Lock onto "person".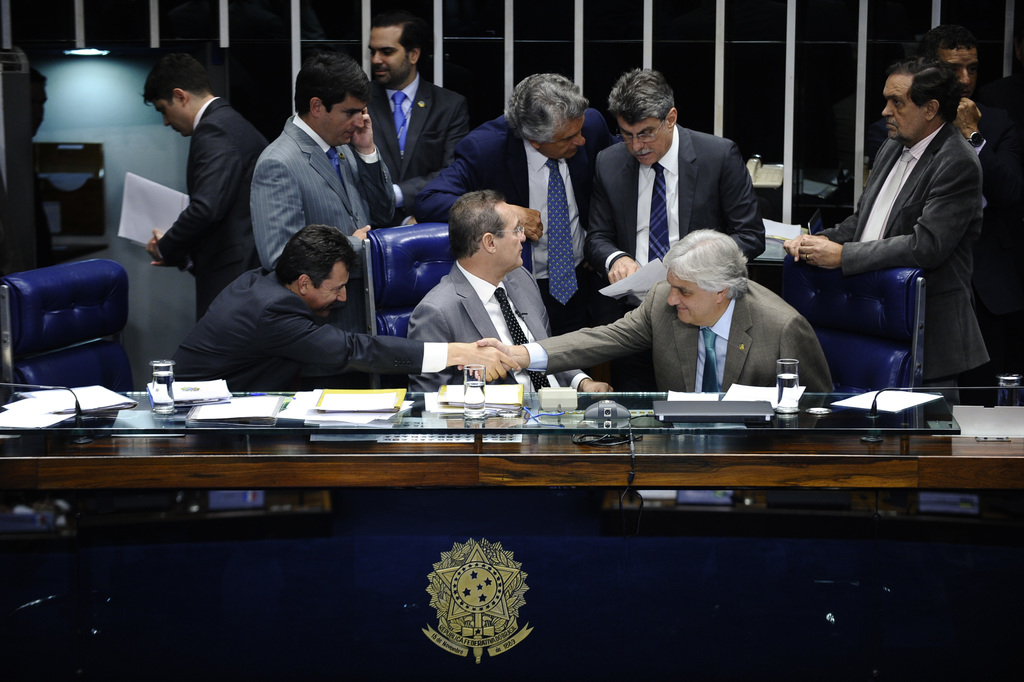
Locked: (x1=141, y1=50, x2=275, y2=314).
